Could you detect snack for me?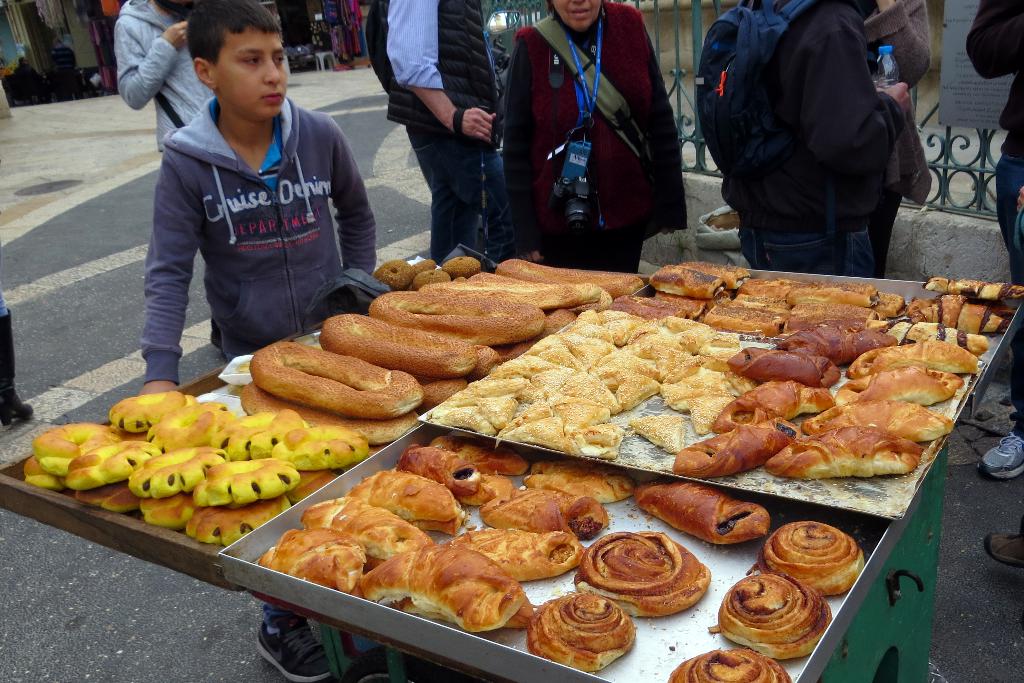
Detection result: [left=750, top=518, right=867, bottom=593].
